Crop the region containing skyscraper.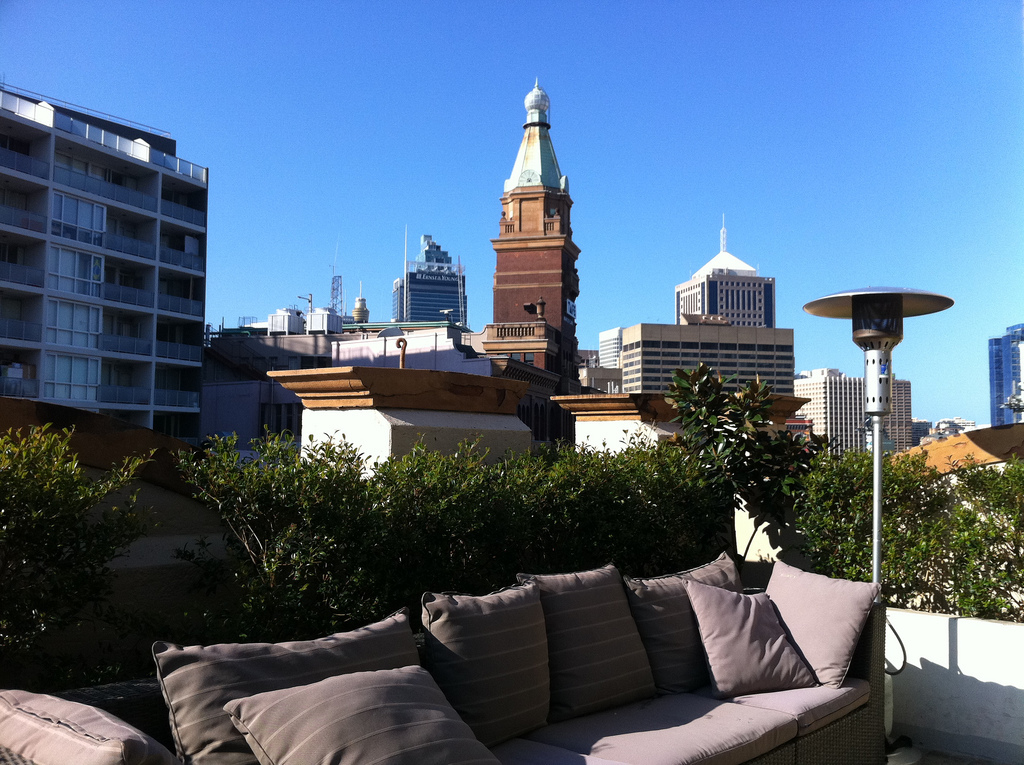
Crop region: (x1=667, y1=216, x2=777, y2=328).
